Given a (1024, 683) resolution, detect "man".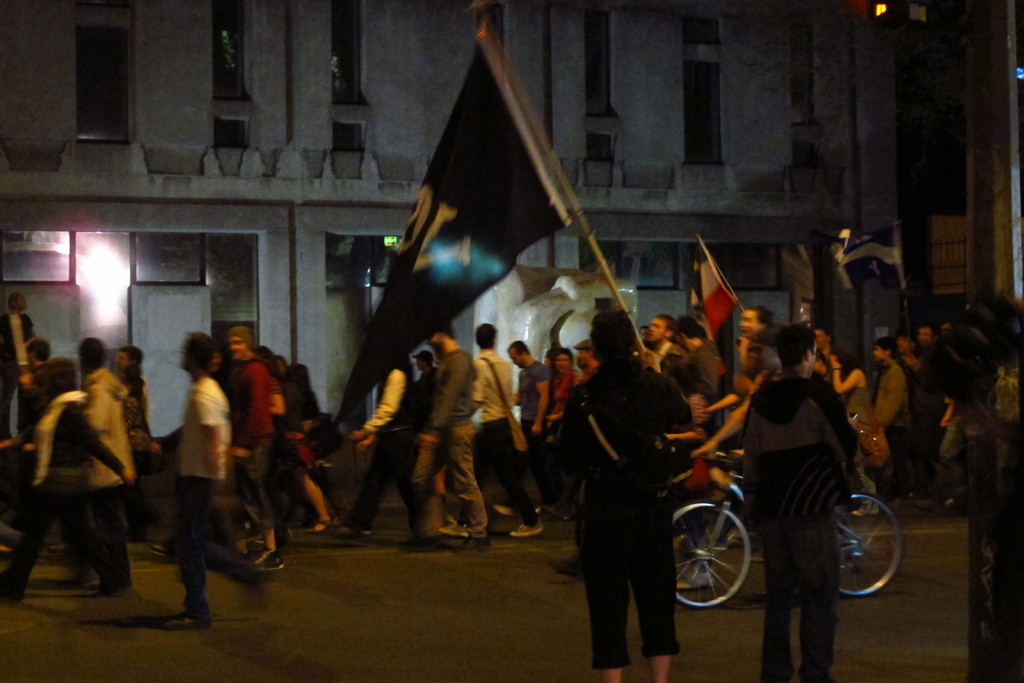
left=556, top=293, right=687, bottom=682.
